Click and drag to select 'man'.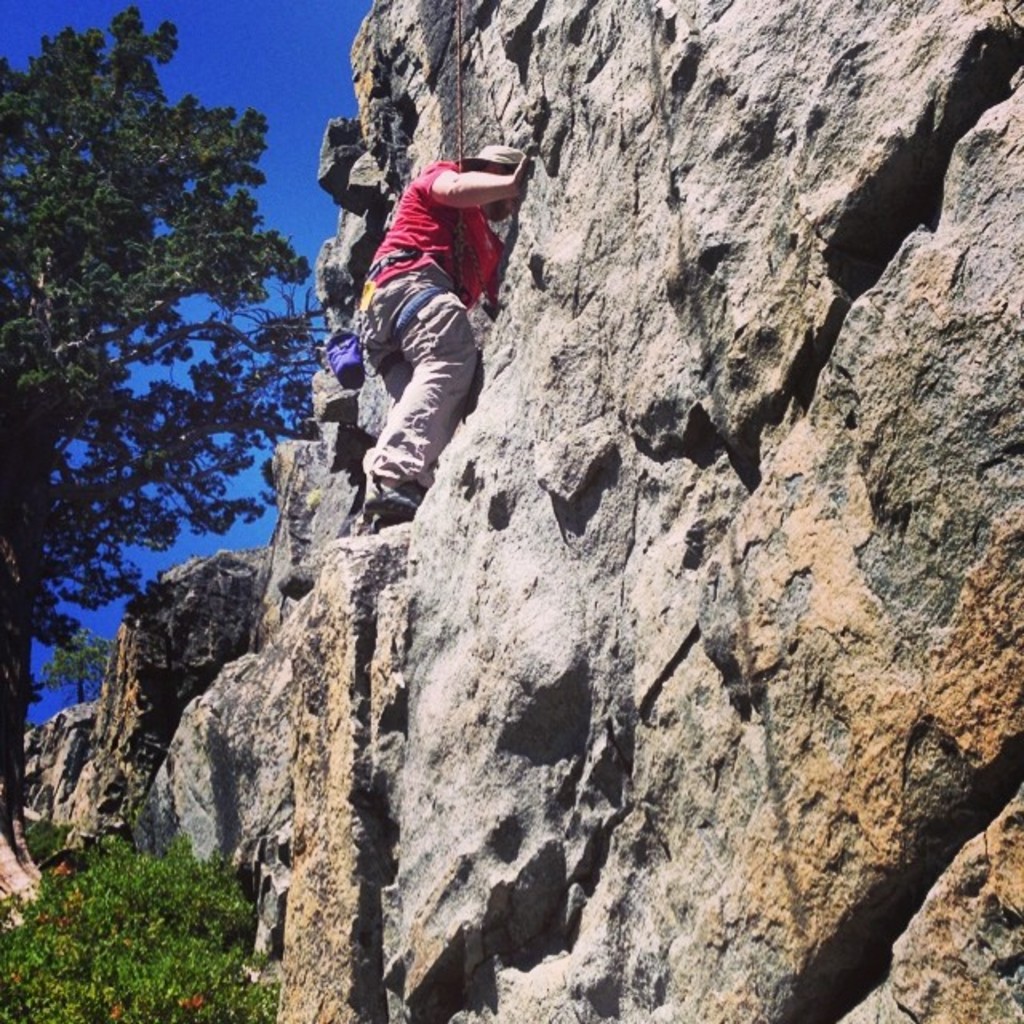
Selection: Rect(299, 125, 539, 562).
